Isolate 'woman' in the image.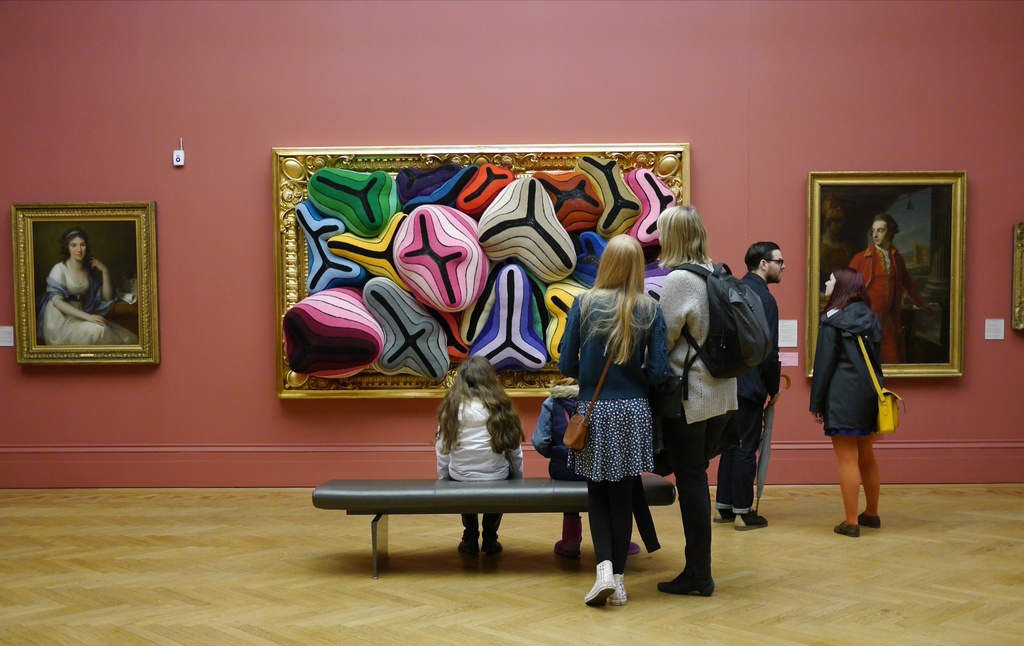
Isolated region: region(534, 385, 639, 567).
